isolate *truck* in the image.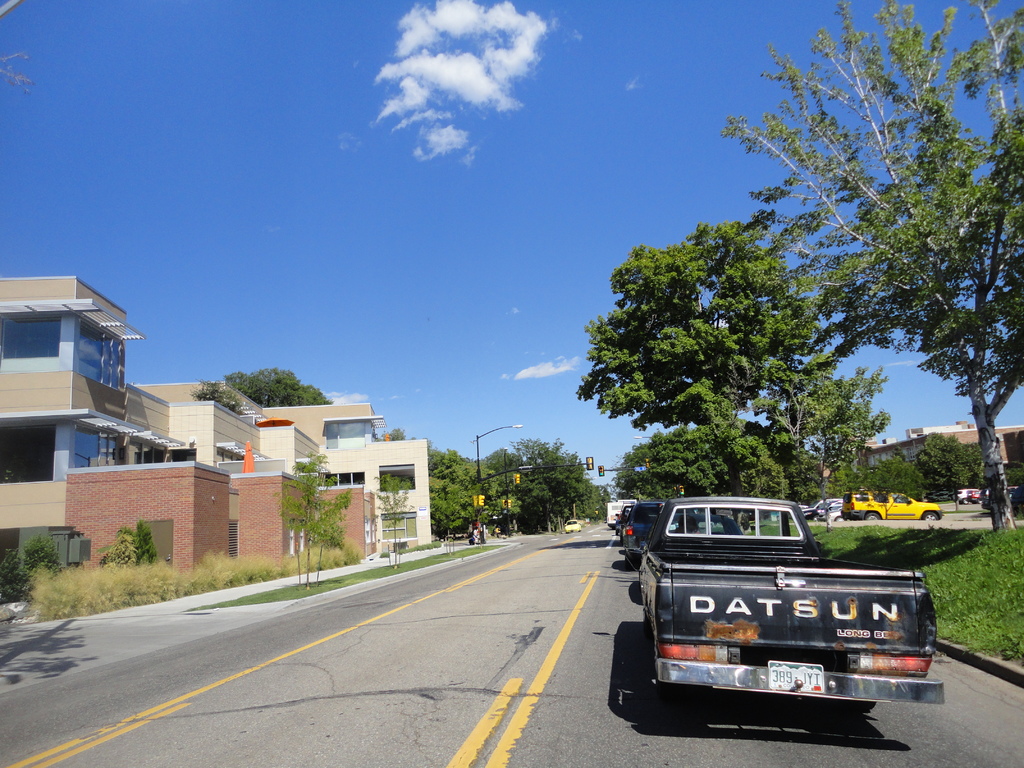
Isolated region: [622,502,665,569].
